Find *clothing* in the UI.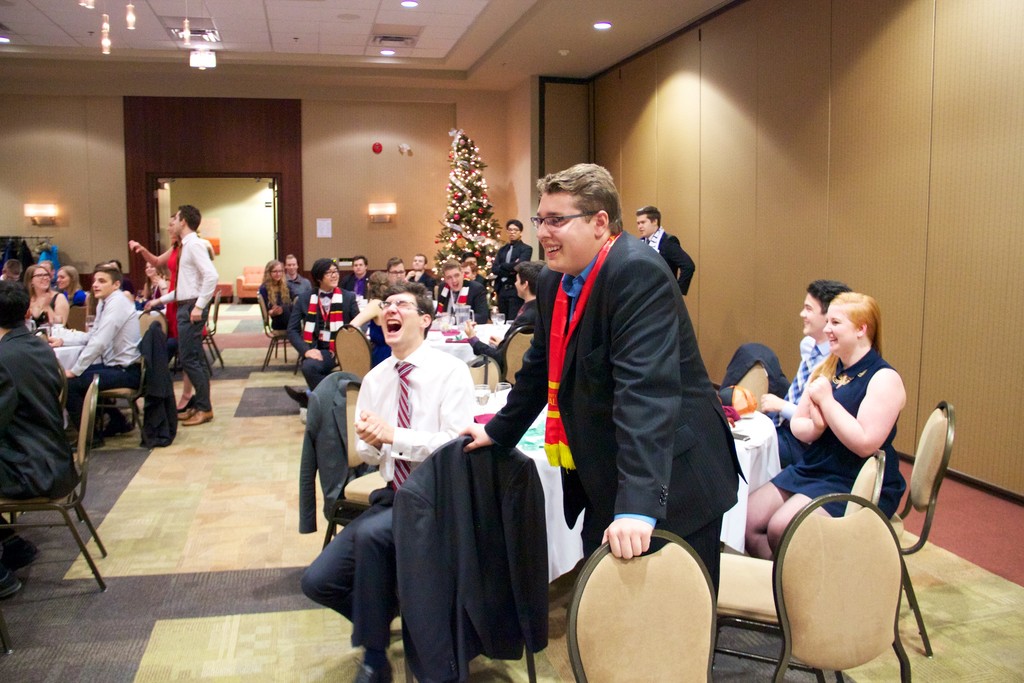
UI element at x1=776 y1=335 x2=823 y2=427.
